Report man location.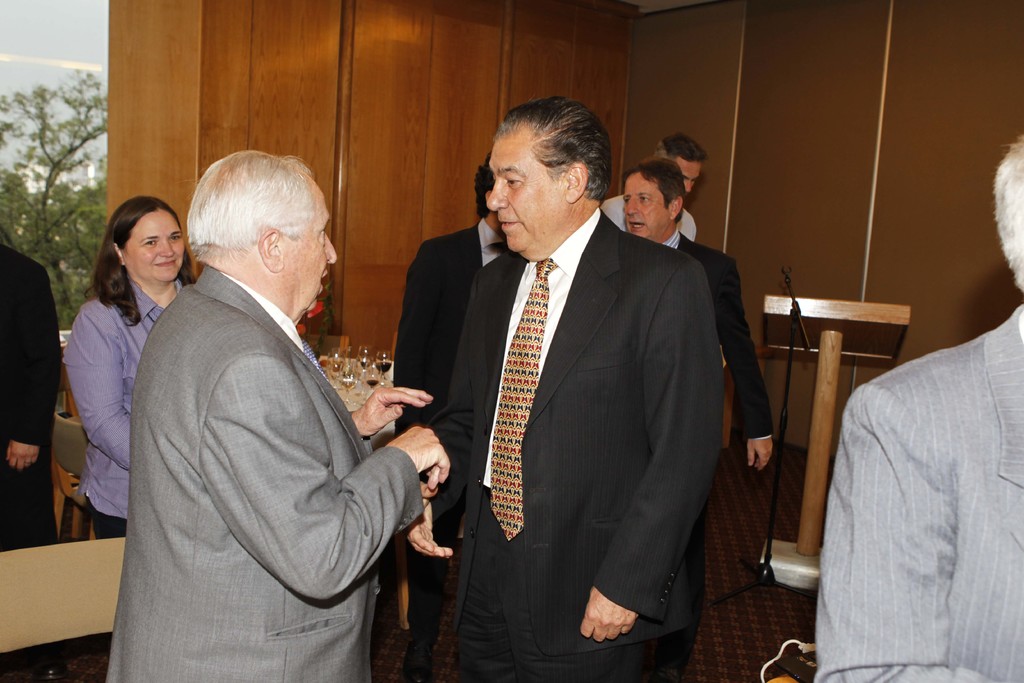
Report: region(618, 158, 772, 472).
